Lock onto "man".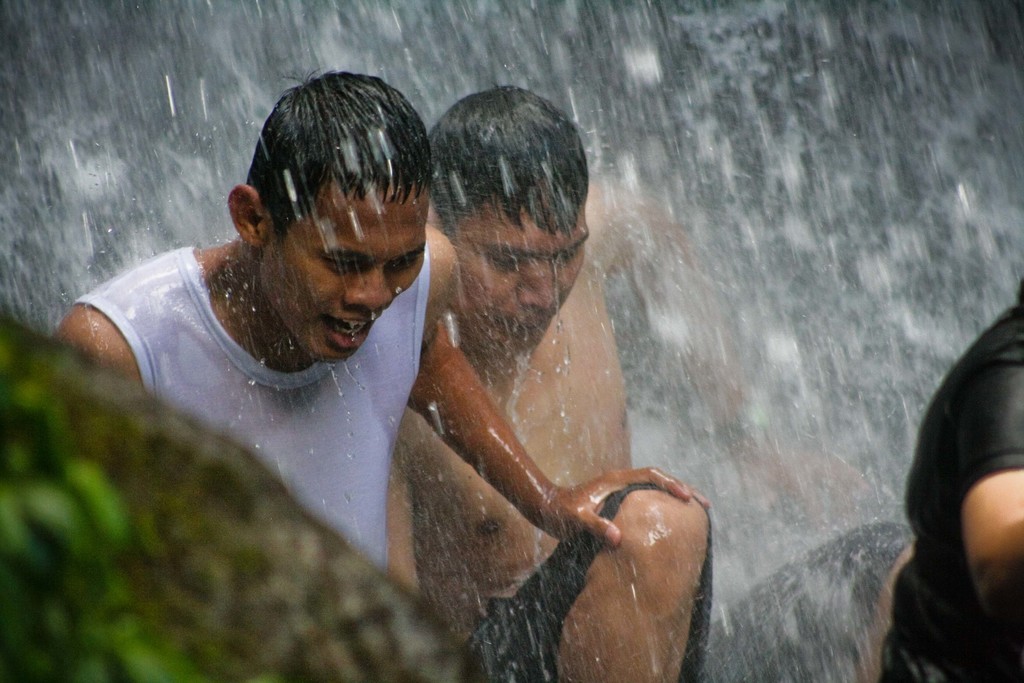
Locked: box(385, 85, 641, 651).
